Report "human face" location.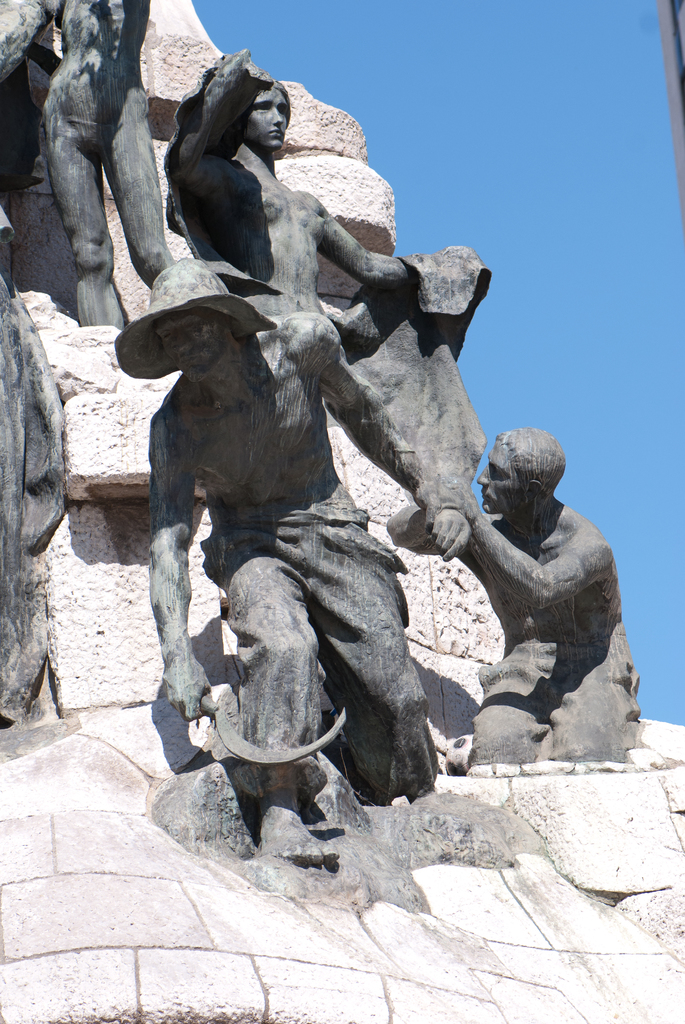
Report: l=165, t=308, r=232, b=372.
